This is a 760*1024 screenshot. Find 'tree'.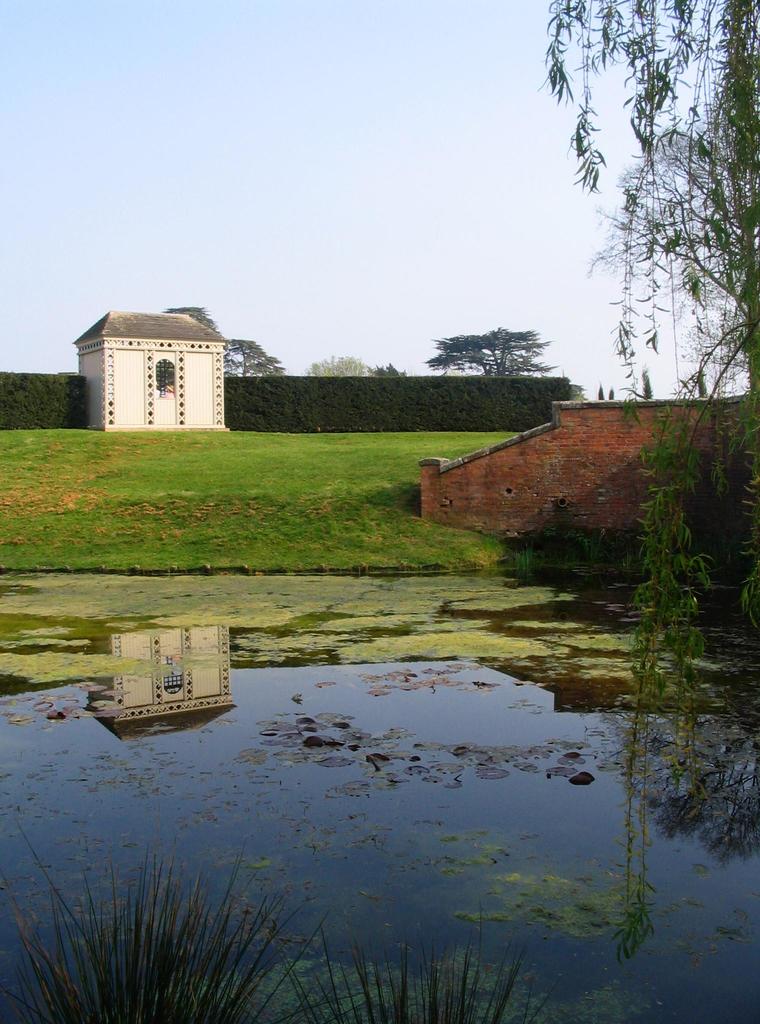
Bounding box: [544, 14, 759, 376].
